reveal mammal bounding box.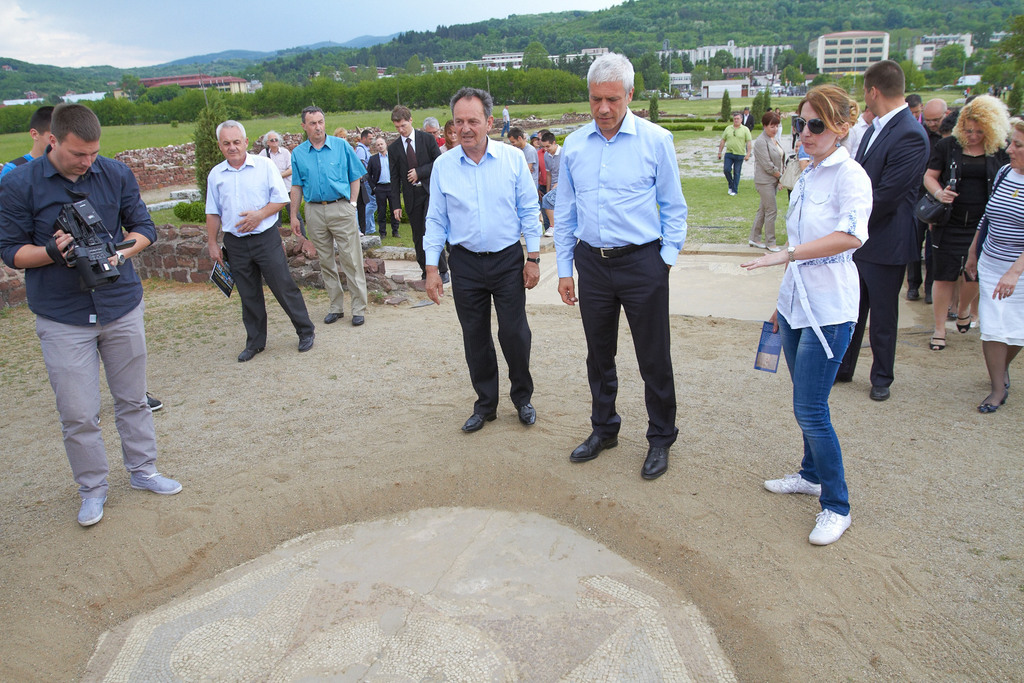
Revealed: (left=902, top=92, right=920, bottom=301).
